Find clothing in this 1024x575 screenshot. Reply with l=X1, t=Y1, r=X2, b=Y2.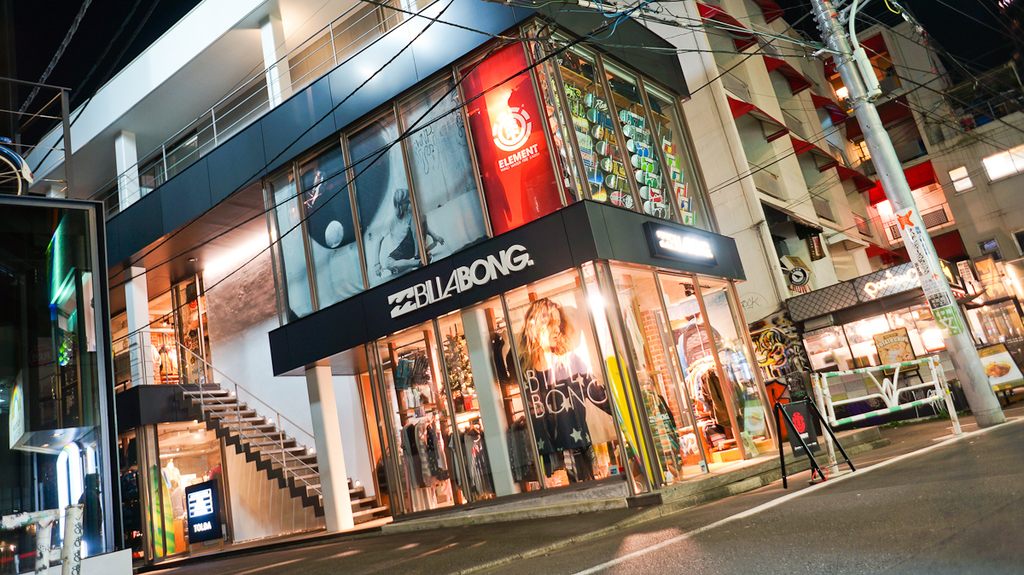
l=77, t=486, r=103, b=556.
